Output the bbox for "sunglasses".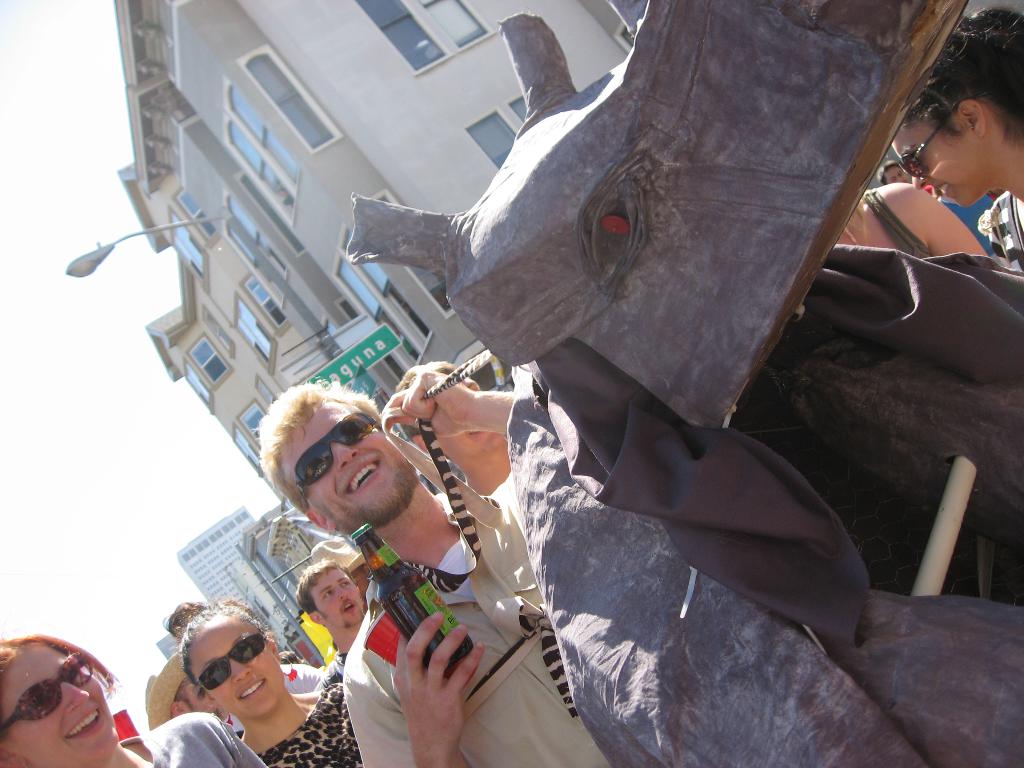
x1=895, y1=93, x2=986, y2=177.
